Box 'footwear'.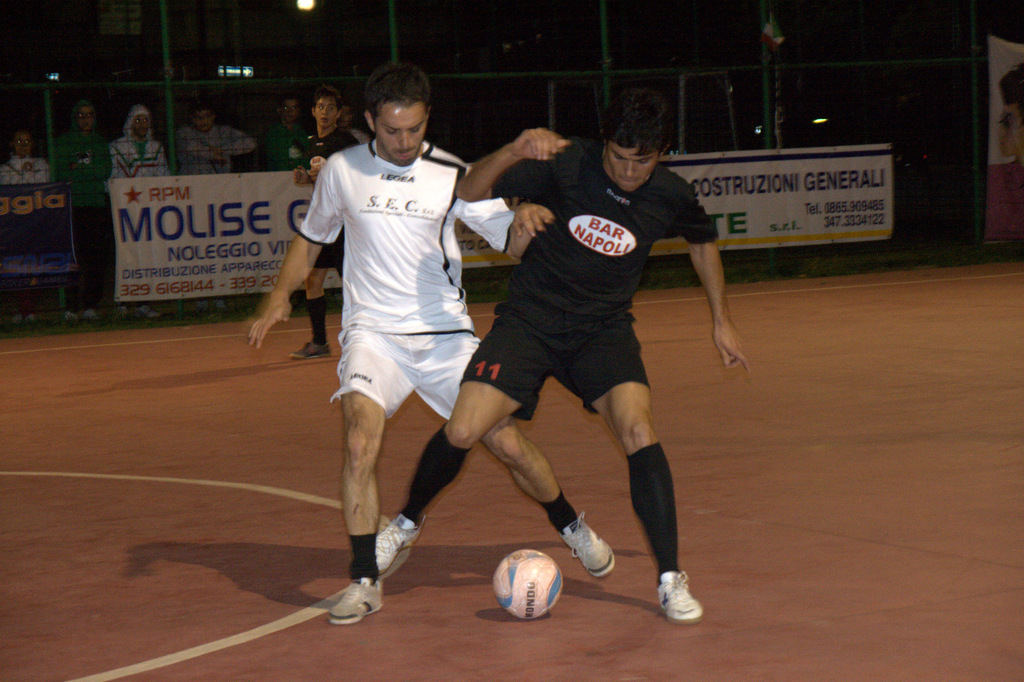
[left=374, top=514, right=420, bottom=580].
